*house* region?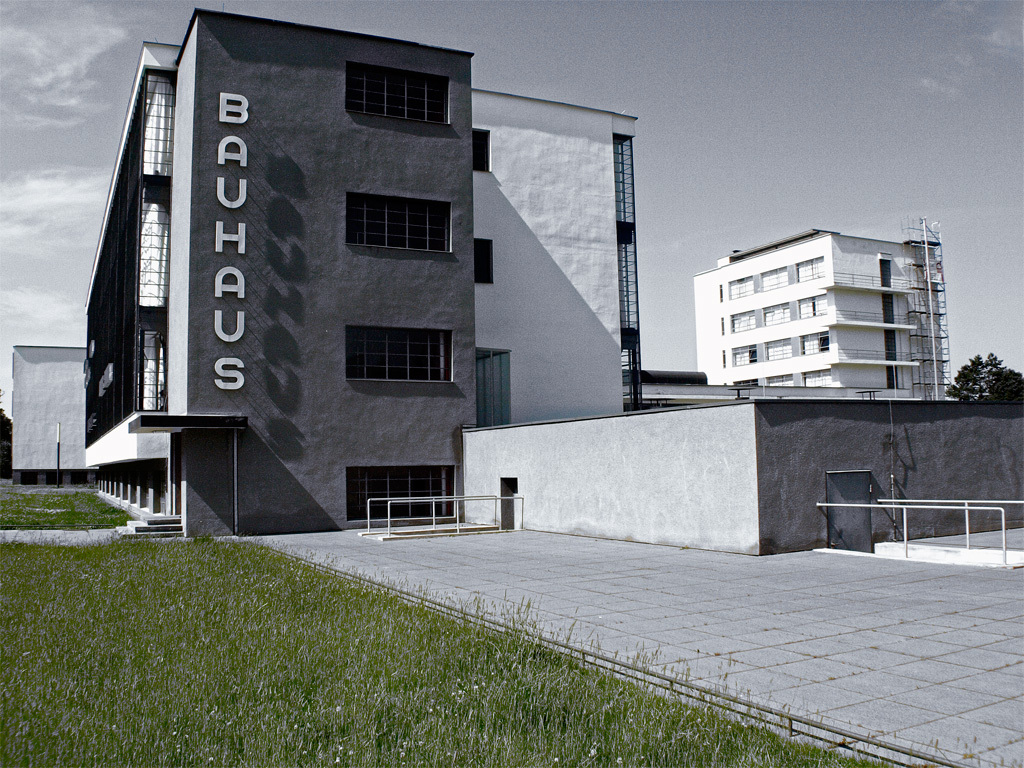
82,3,642,546
